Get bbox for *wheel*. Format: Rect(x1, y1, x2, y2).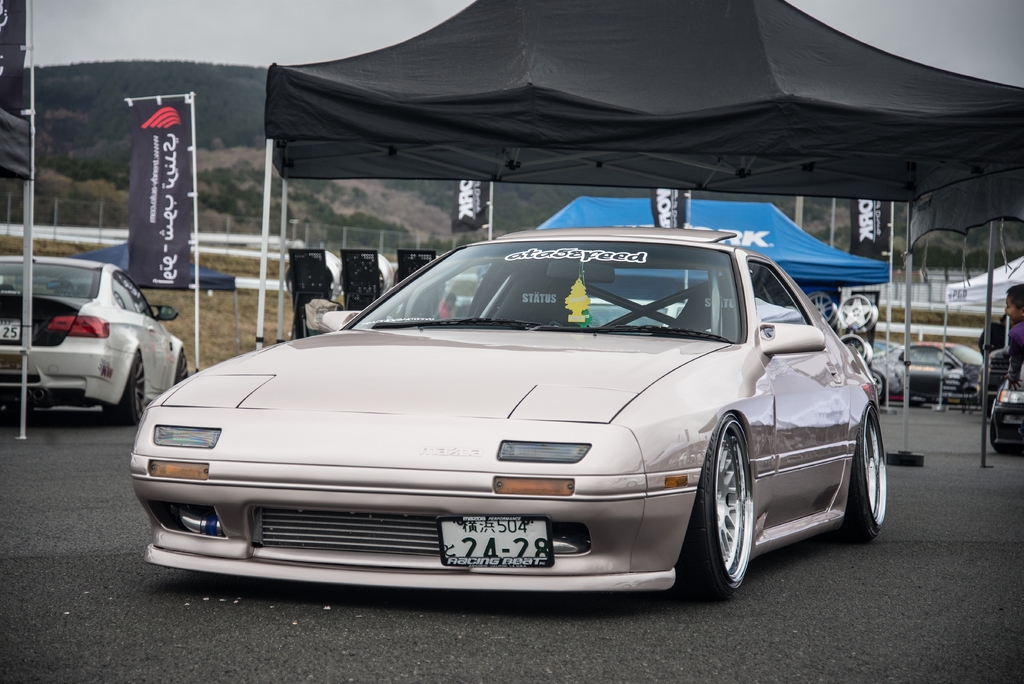
Rect(175, 351, 189, 384).
